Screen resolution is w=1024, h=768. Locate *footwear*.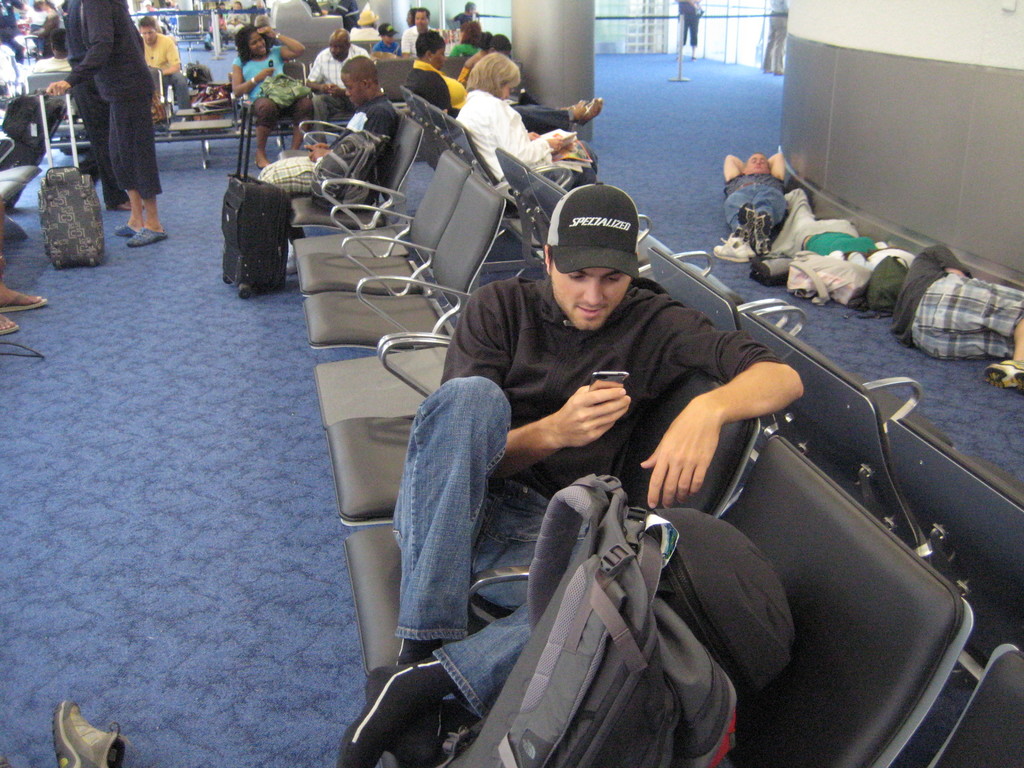
(x1=54, y1=695, x2=134, y2=767).
